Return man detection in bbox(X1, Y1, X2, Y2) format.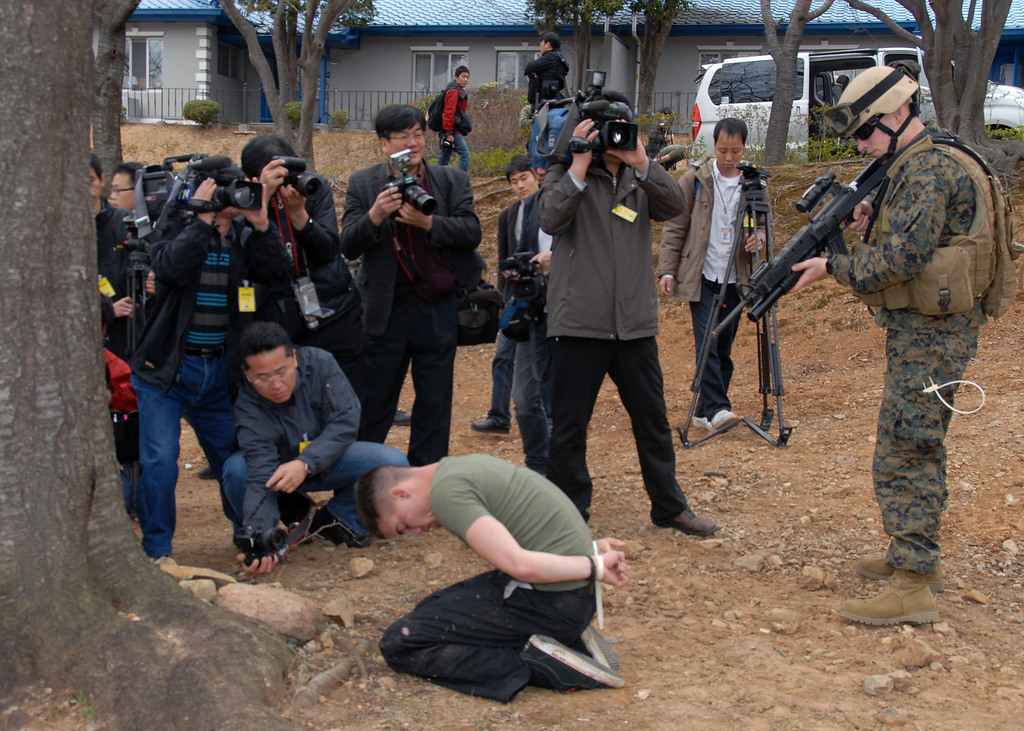
bbox(468, 155, 540, 432).
